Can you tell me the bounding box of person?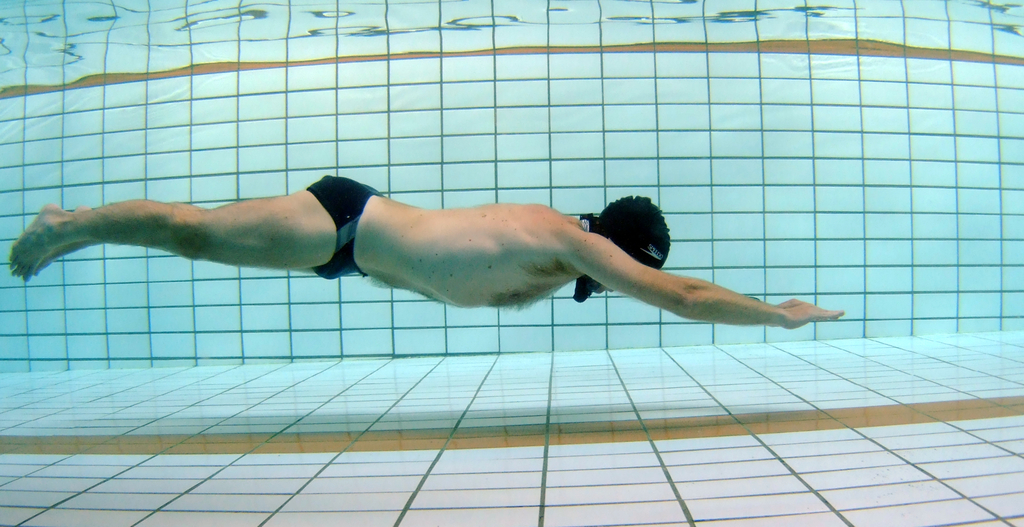
bbox(27, 135, 833, 354).
